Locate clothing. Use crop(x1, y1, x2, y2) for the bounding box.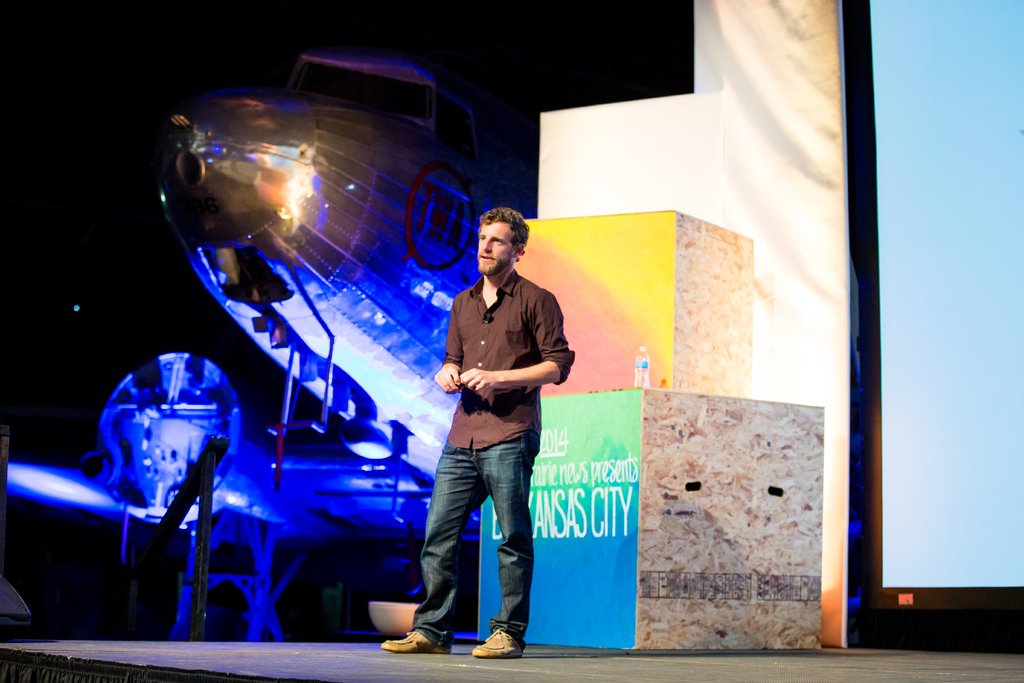
crop(415, 428, 539, 650).
